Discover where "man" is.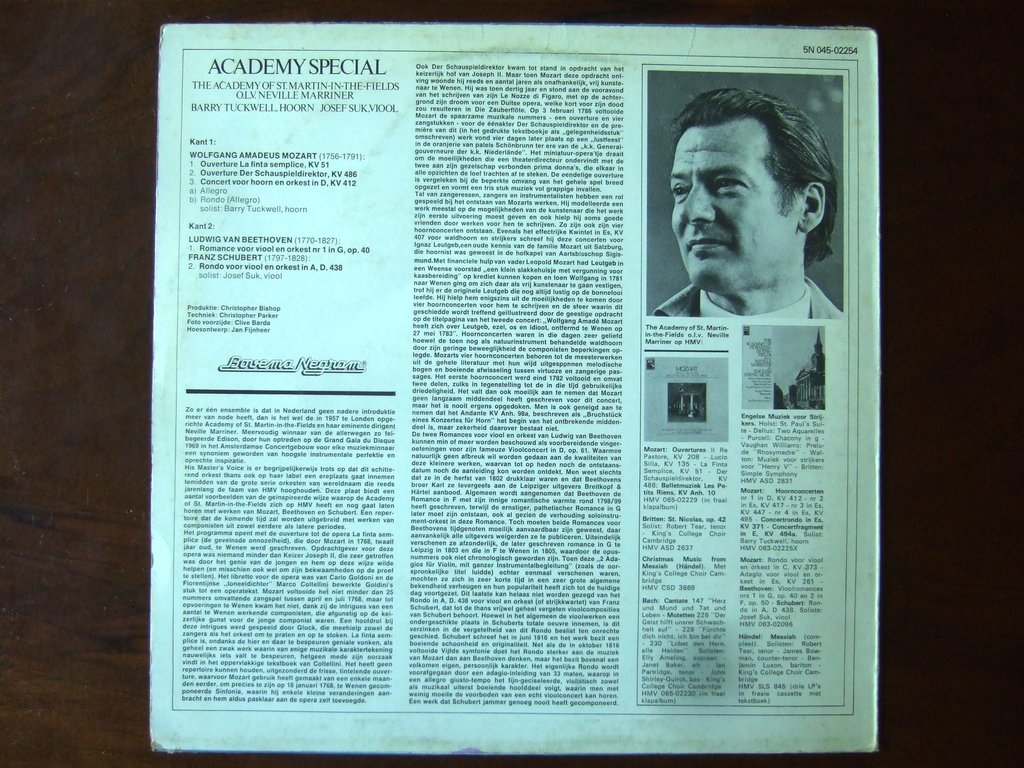
Discovered at 662 87 852 322.
